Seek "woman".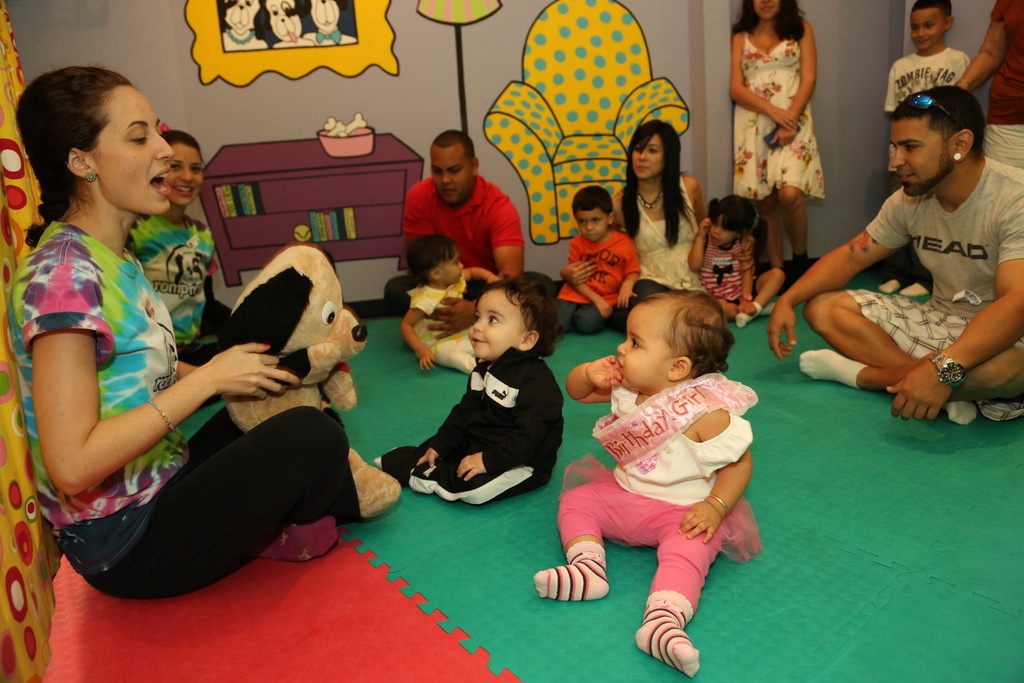
box=[610, 120, 710, 333].
